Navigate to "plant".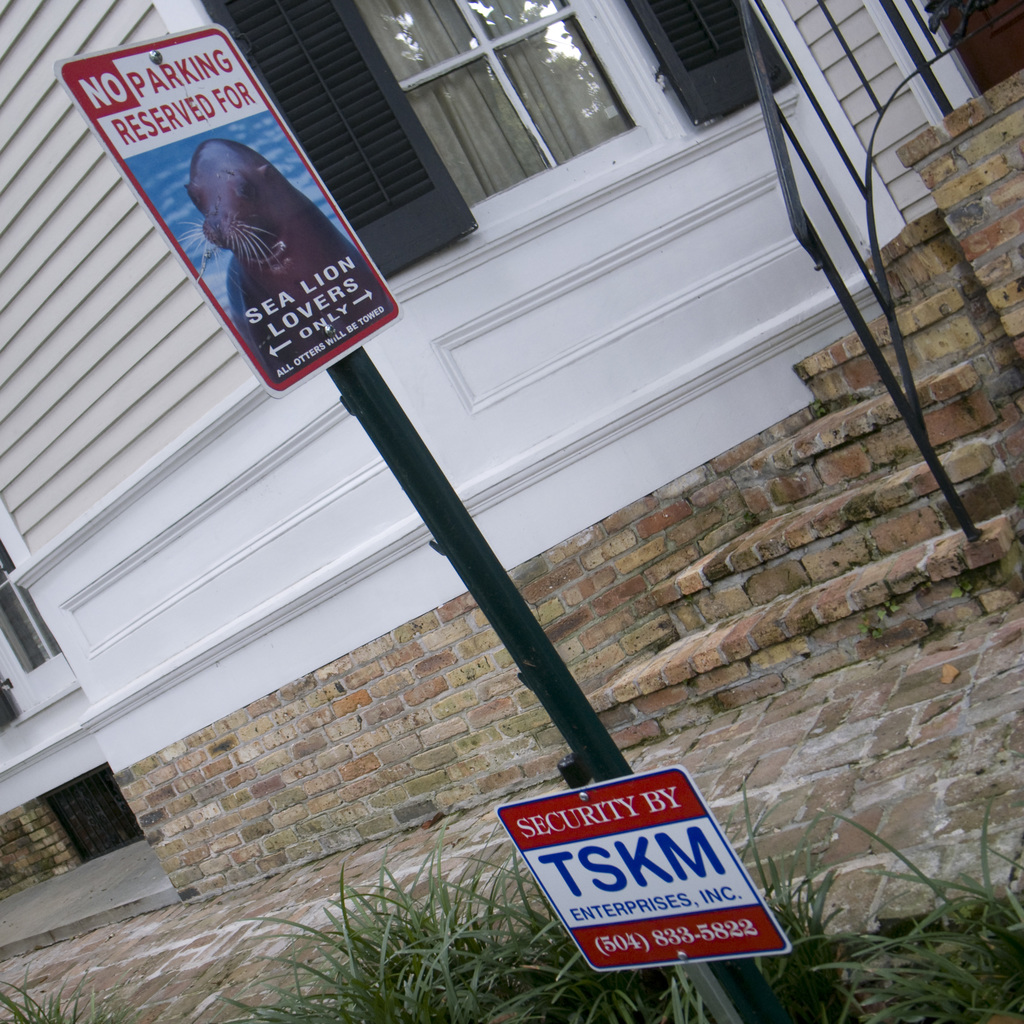
Navigation target: x1=0, y1=963, x2=144, y2=1023.
